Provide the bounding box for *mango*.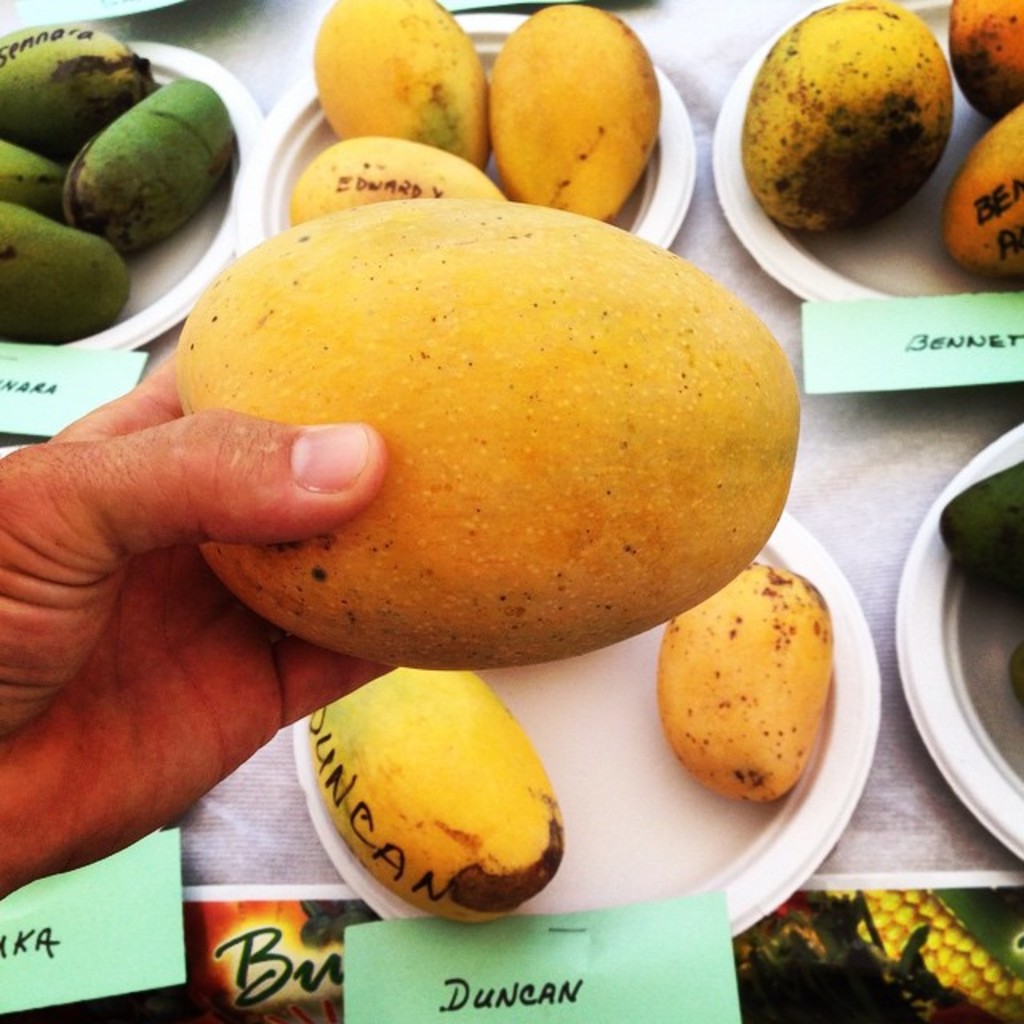
rect(0, 202, 123, 344).
